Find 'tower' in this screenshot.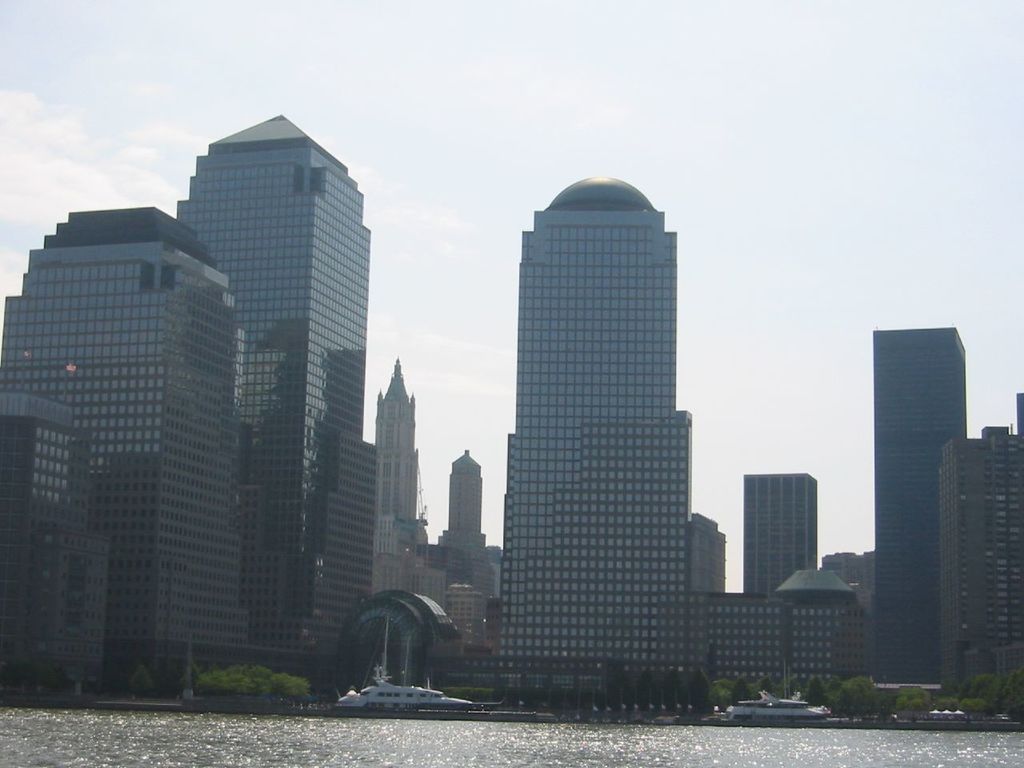
The bounding box for 'tower' is {"left": 864, "top": 324, "right": 968, "bottom": 694}.
